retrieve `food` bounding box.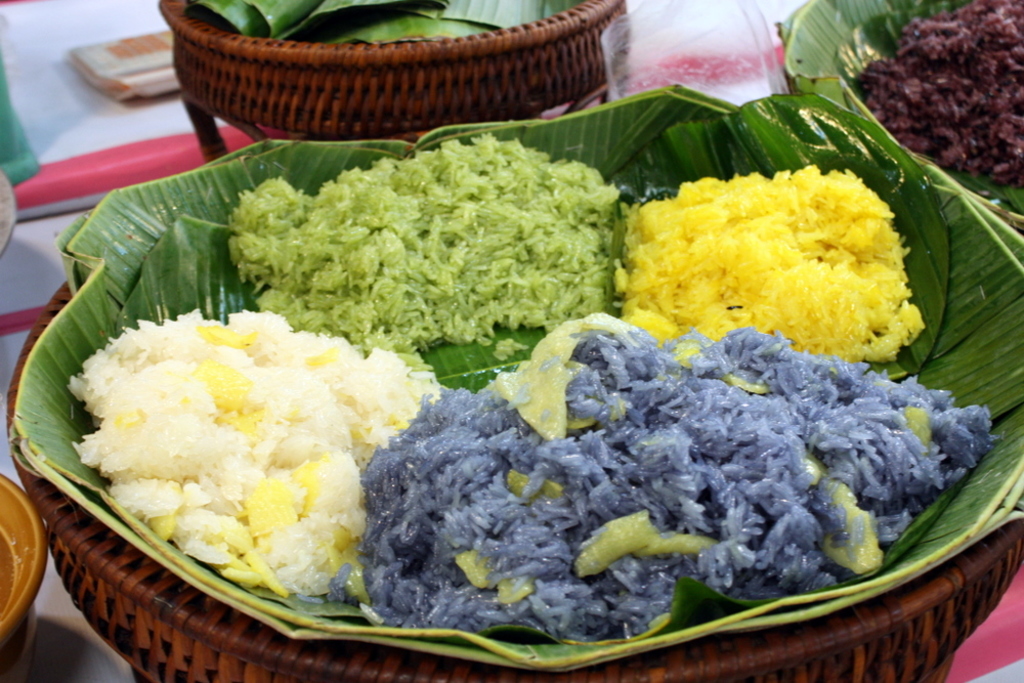
Bounding box: pyautogui.locateOnScreen(852, 0, 1023, 195).
